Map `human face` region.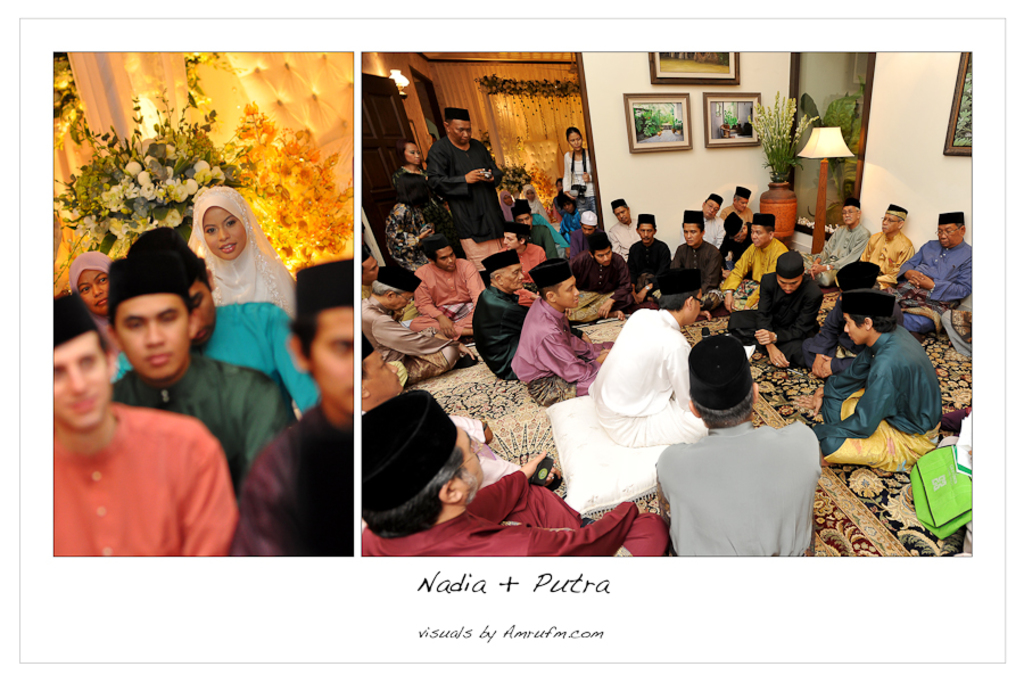
Mapped to {"x1": 596, "y1": 248, "x2": 613, "y2": 262}.
